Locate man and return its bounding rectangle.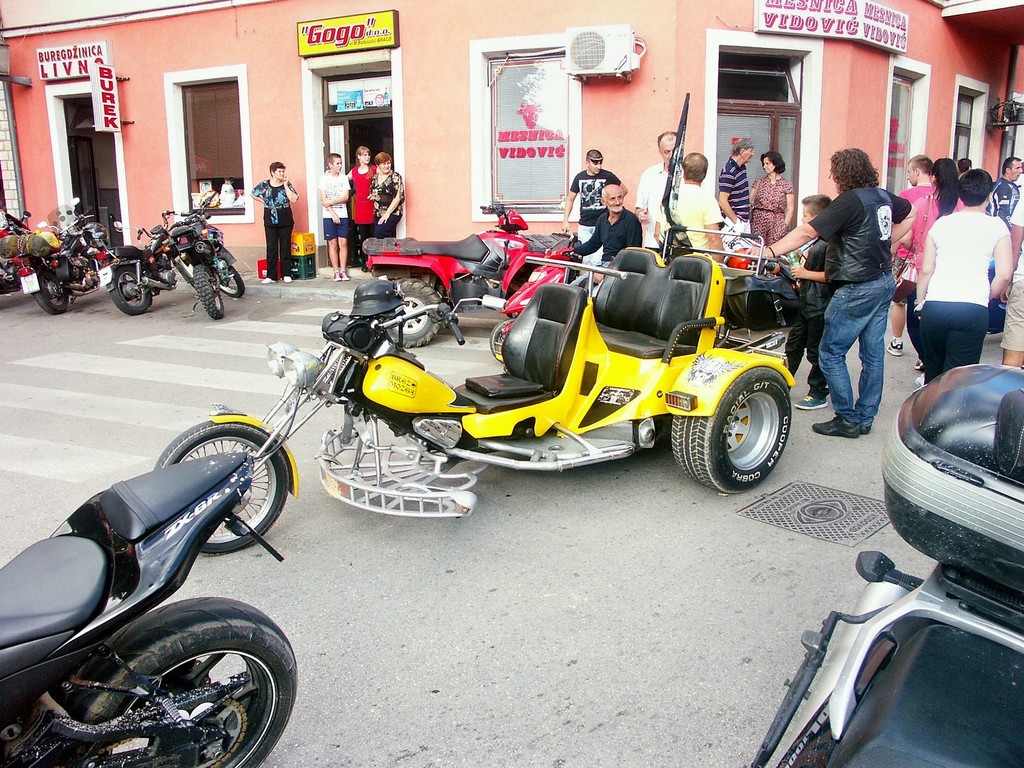
806:142:918:430.
